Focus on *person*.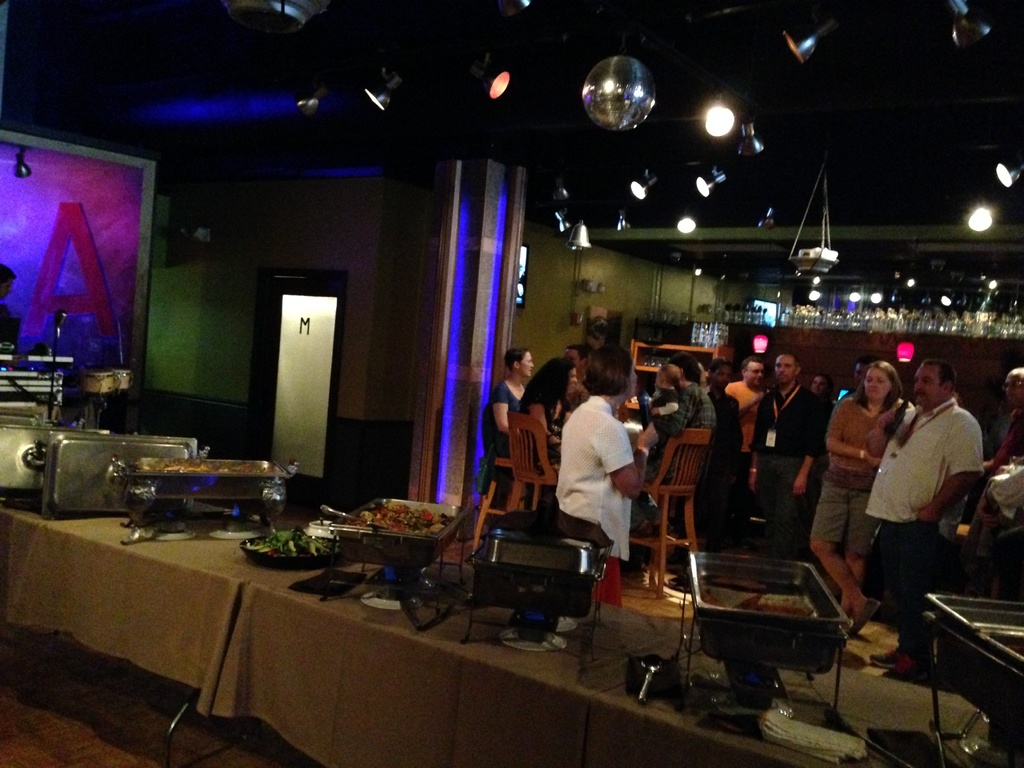
Focused at box=[494, 346, 534, 454].
